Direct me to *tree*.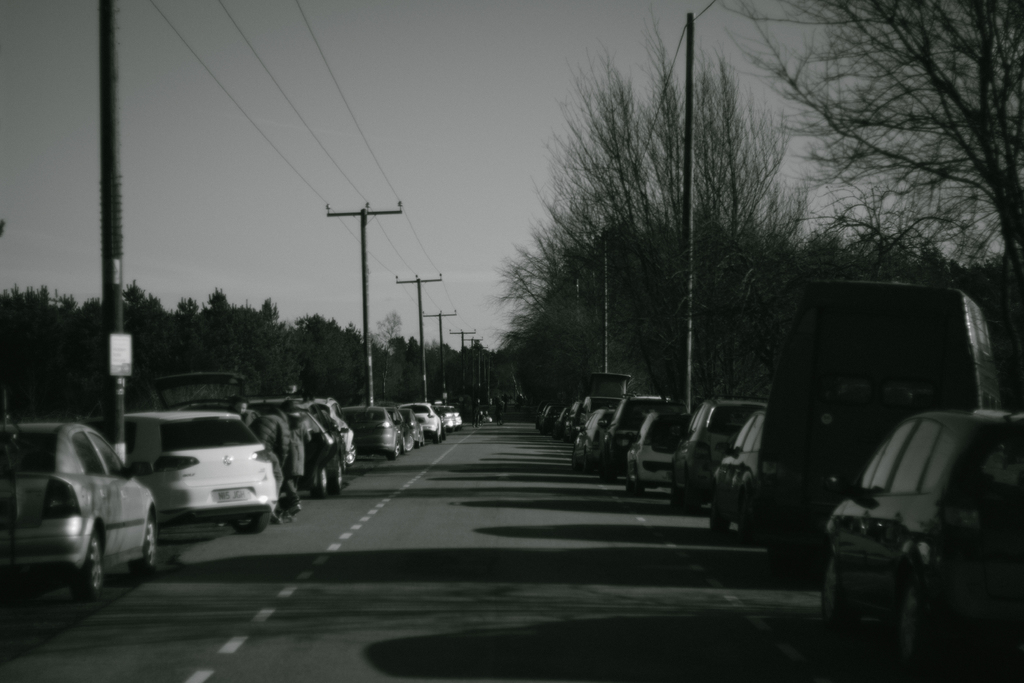
Direction: BBox(136, 278, 282, 387).
